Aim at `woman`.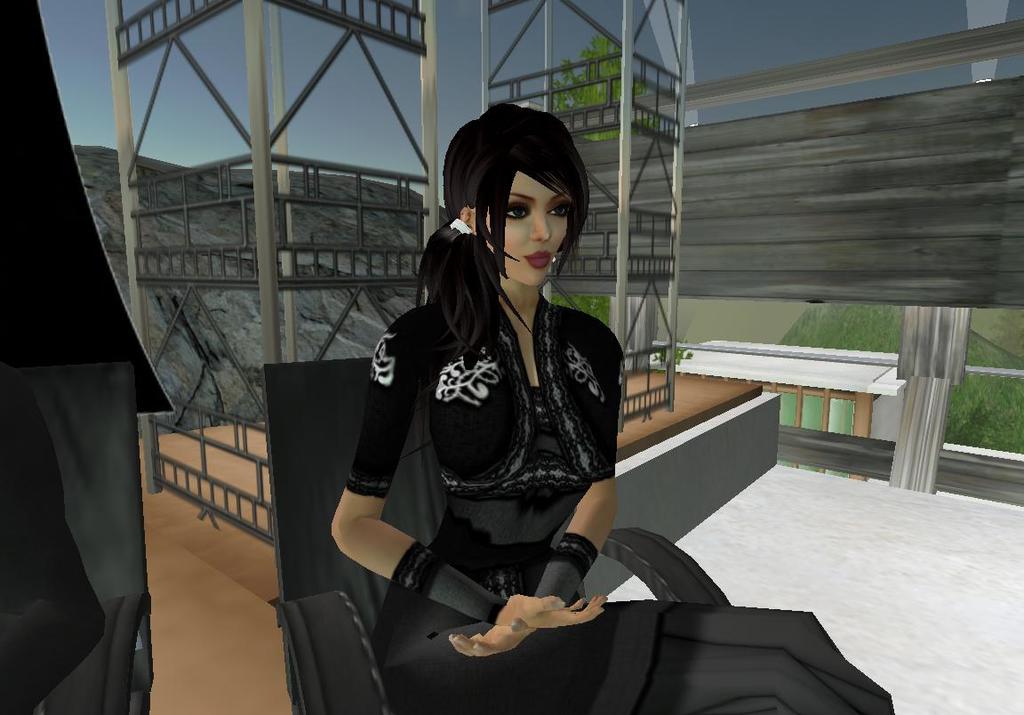
Aimed at crop(388, 108, 634, 606).
